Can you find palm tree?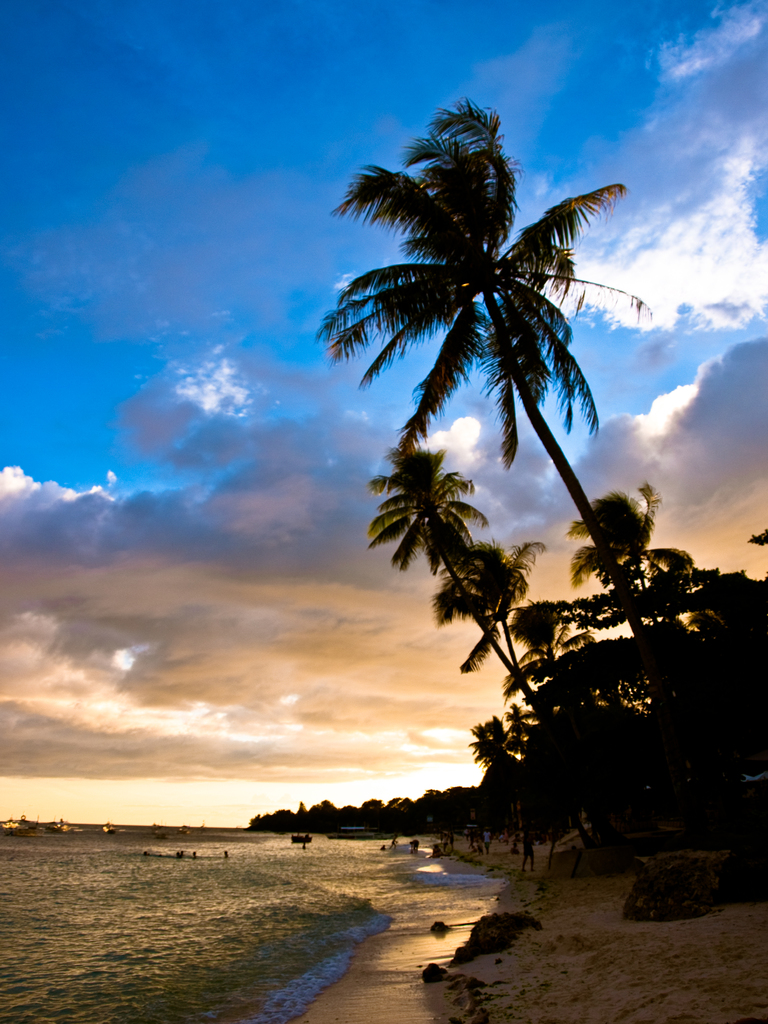
Yes, bounding box: (379, 442, 537, 710).
